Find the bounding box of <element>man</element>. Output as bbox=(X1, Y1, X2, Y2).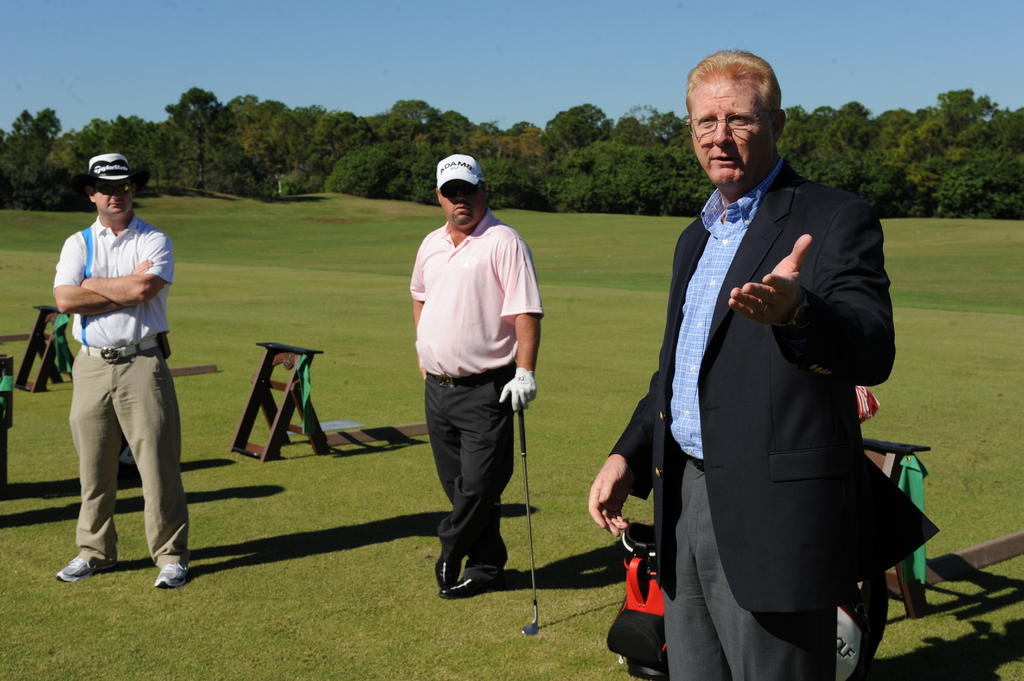
bbox=(51, 150, 189, 597).
